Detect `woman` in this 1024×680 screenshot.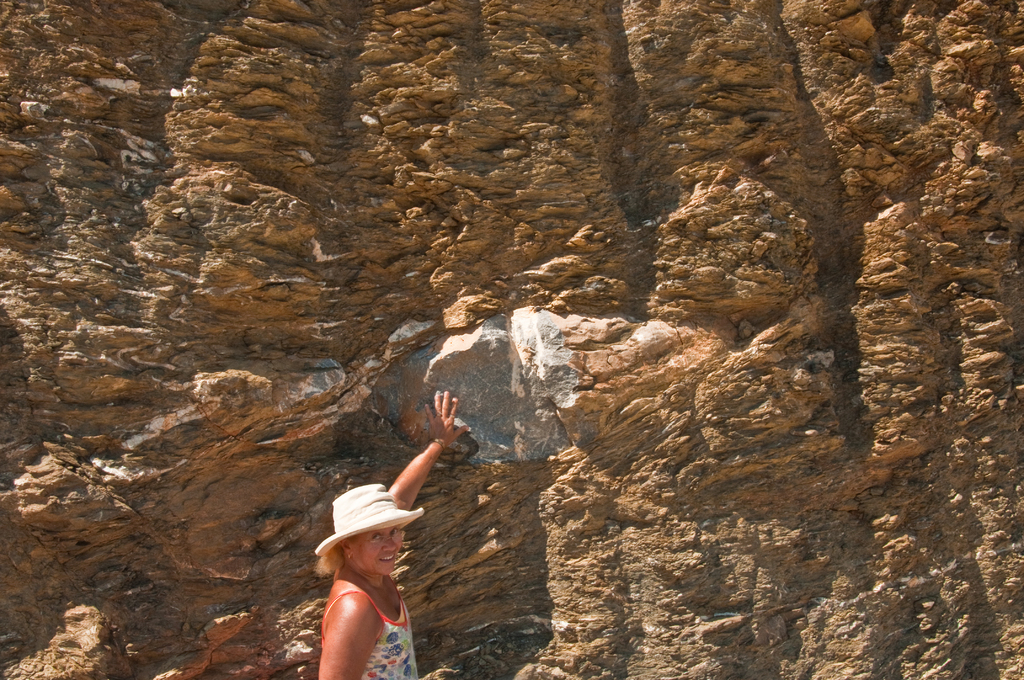
Detection: box(295, 433, 451, 679).
